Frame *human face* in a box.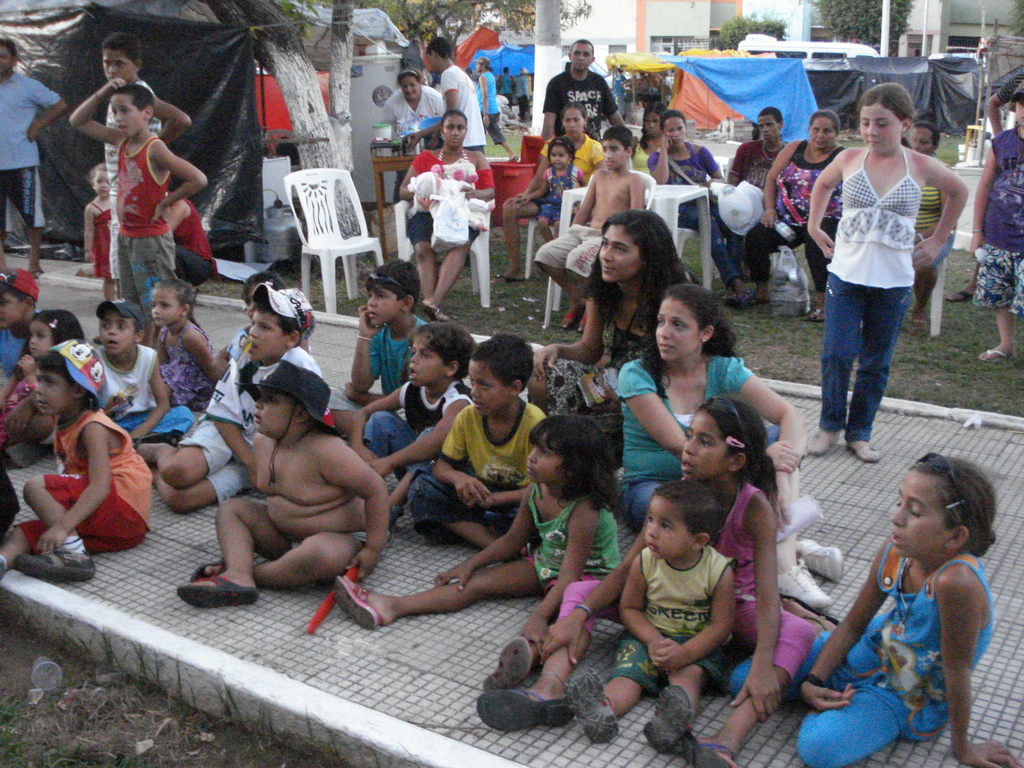
Rect(150, 287, 177, 325).
